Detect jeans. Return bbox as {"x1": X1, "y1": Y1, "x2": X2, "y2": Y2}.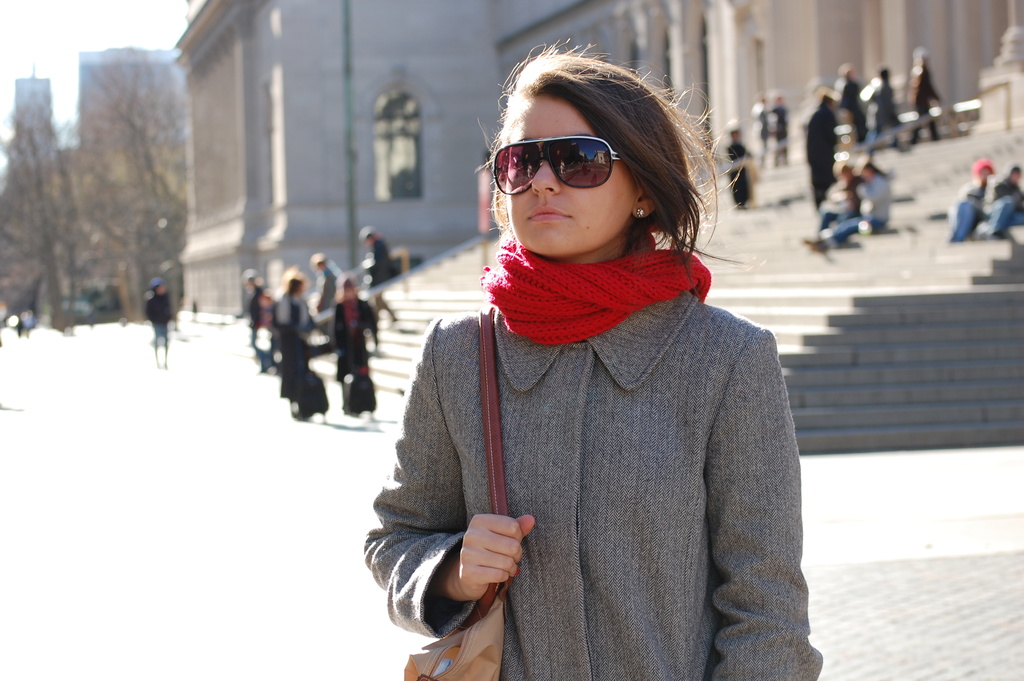
{"x1": 954, "y1": 200, "x2": 976, "y2": 237}.
